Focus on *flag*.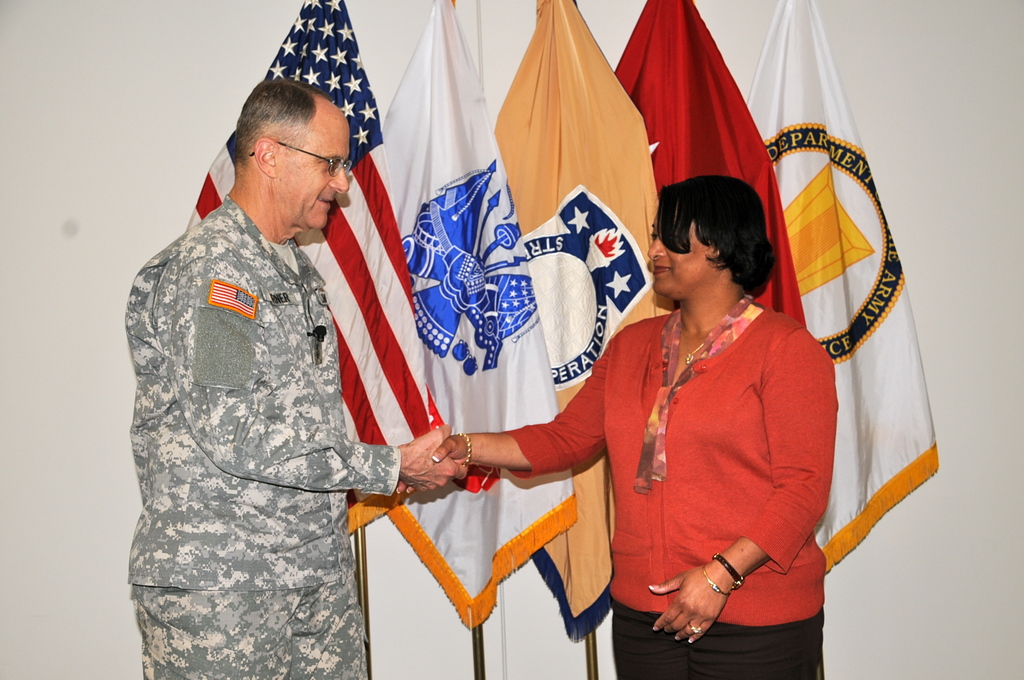
Focused at 488:0:680:636.
